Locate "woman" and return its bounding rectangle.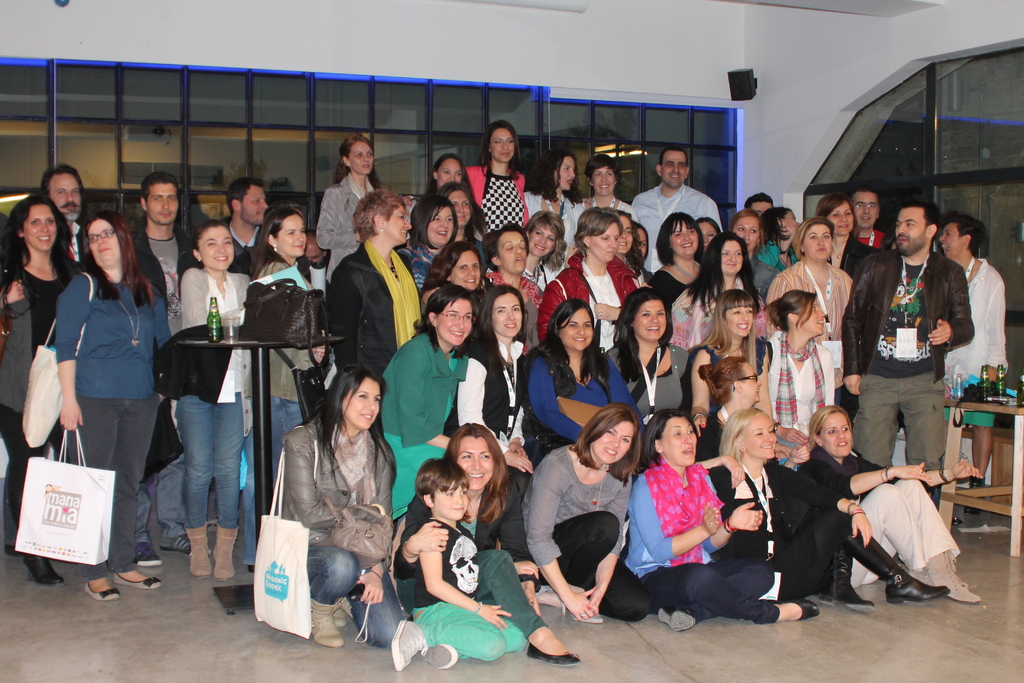
764, 289, 836, 473.
